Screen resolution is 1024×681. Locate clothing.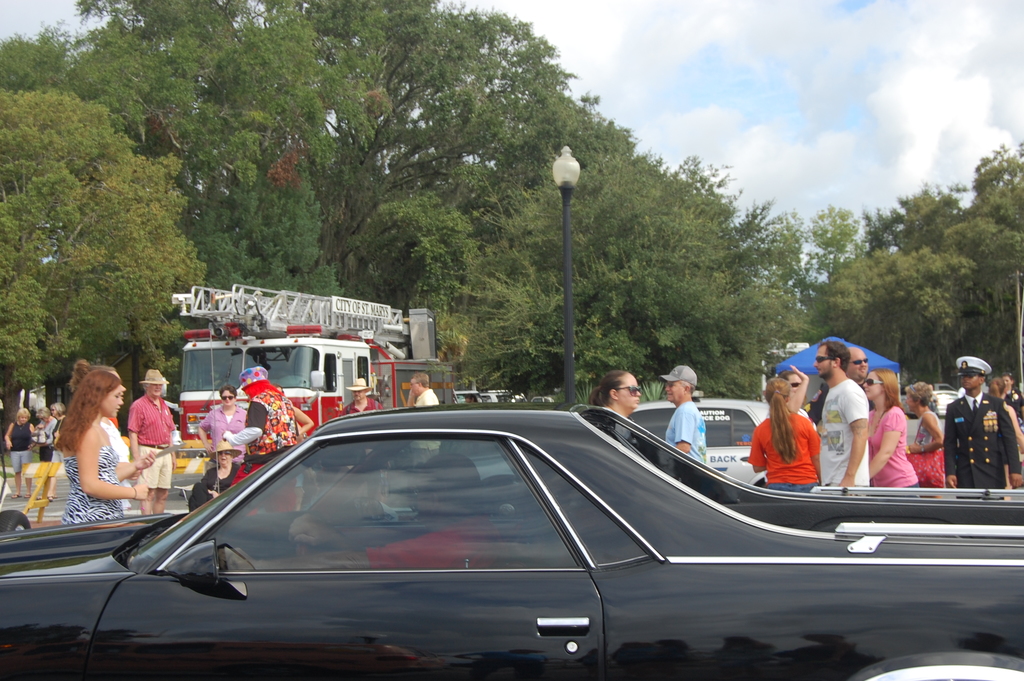
(252,397,305,455).
